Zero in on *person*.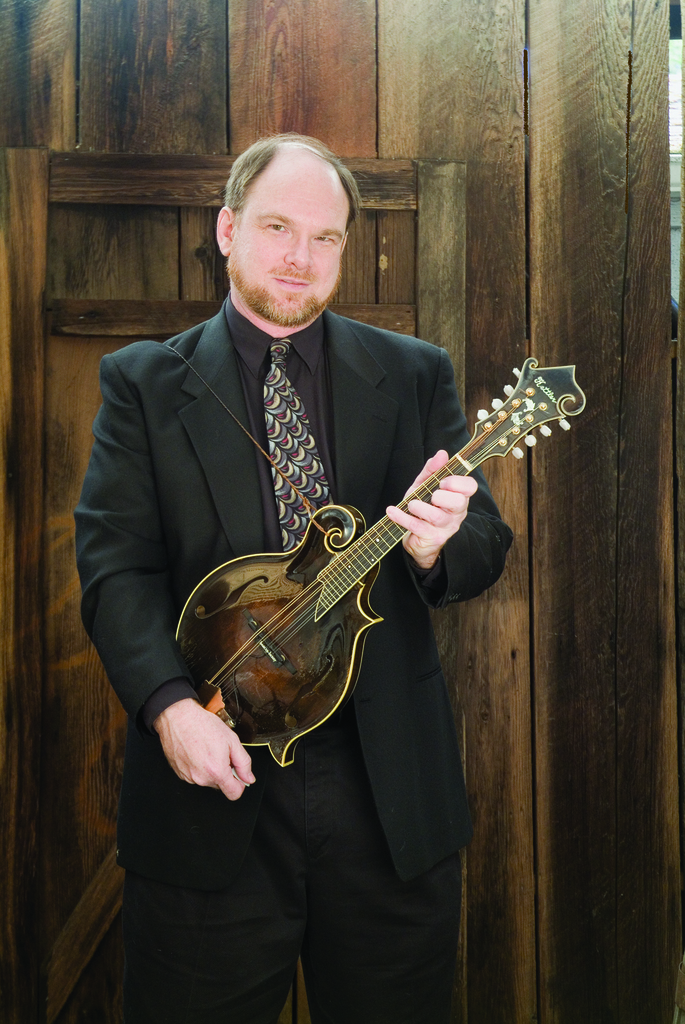
Zeroed in: select_region(72, 134, 517, 1023).
